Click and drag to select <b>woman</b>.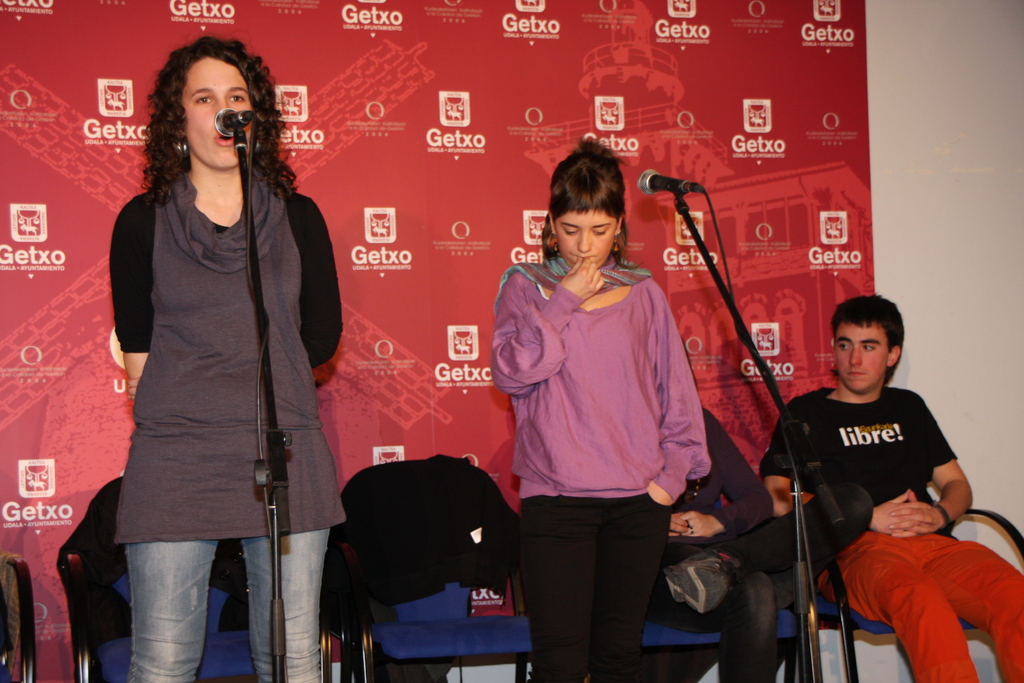
Selection: pyautogui.locateOnScreen(642, 407, 872, 682).
